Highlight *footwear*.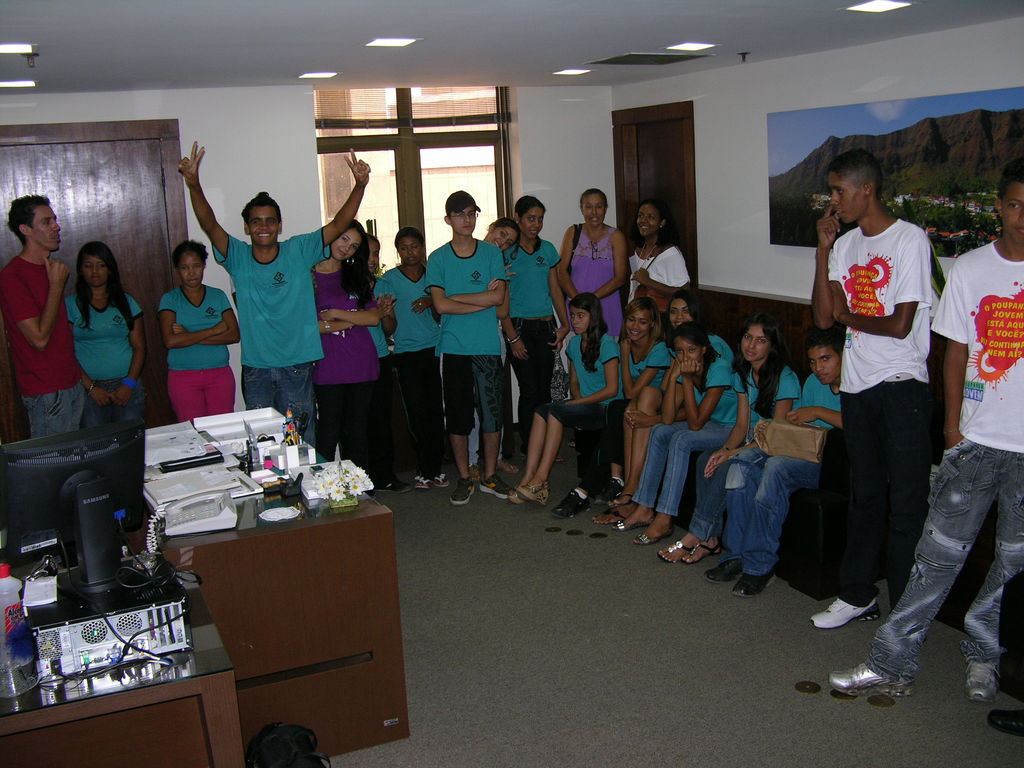
Highlighted region: <region>657, 535, 697, 564</region>.
